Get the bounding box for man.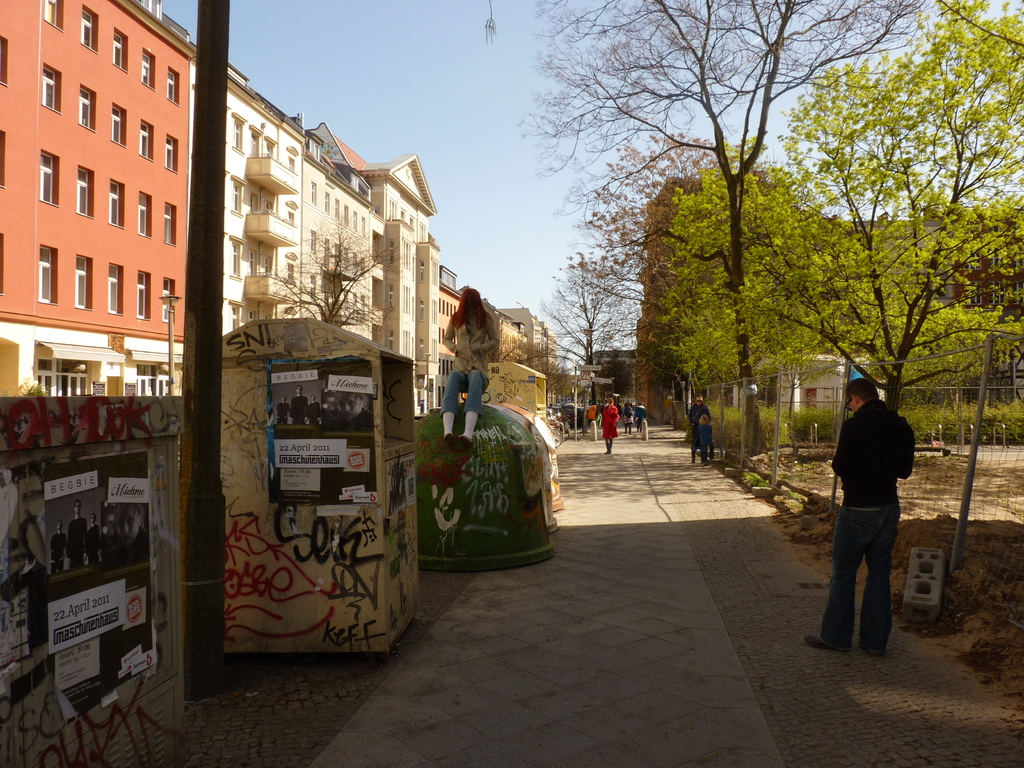
box=[68, 497, 87, 569].
